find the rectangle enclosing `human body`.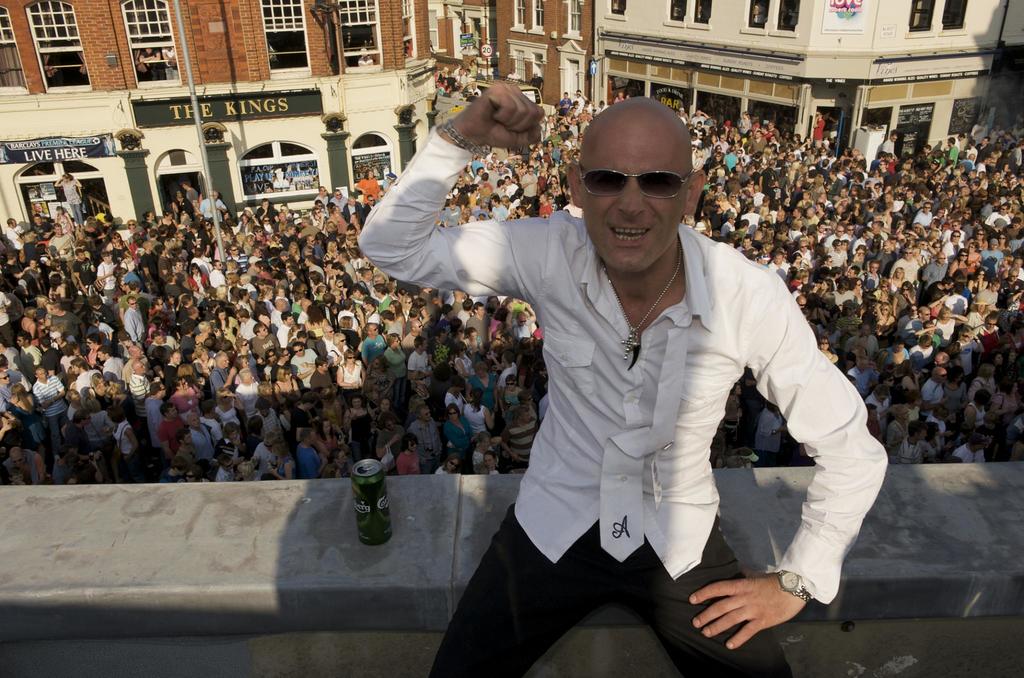
Rect(122, 275, 129, 293).
